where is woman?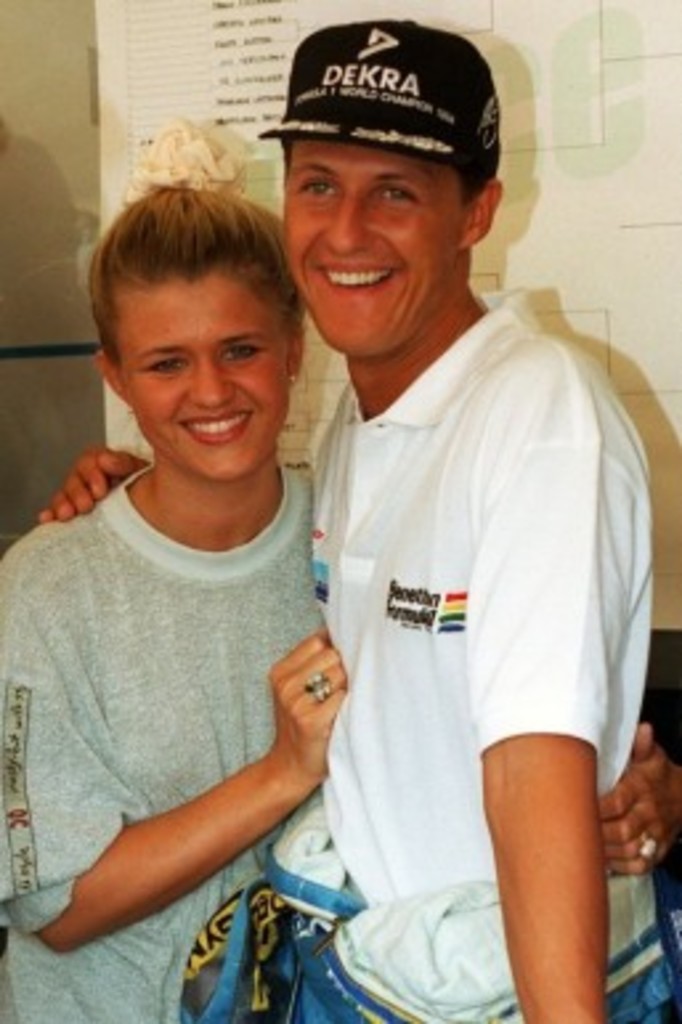
bbox(3, 135, 411, 1023).
